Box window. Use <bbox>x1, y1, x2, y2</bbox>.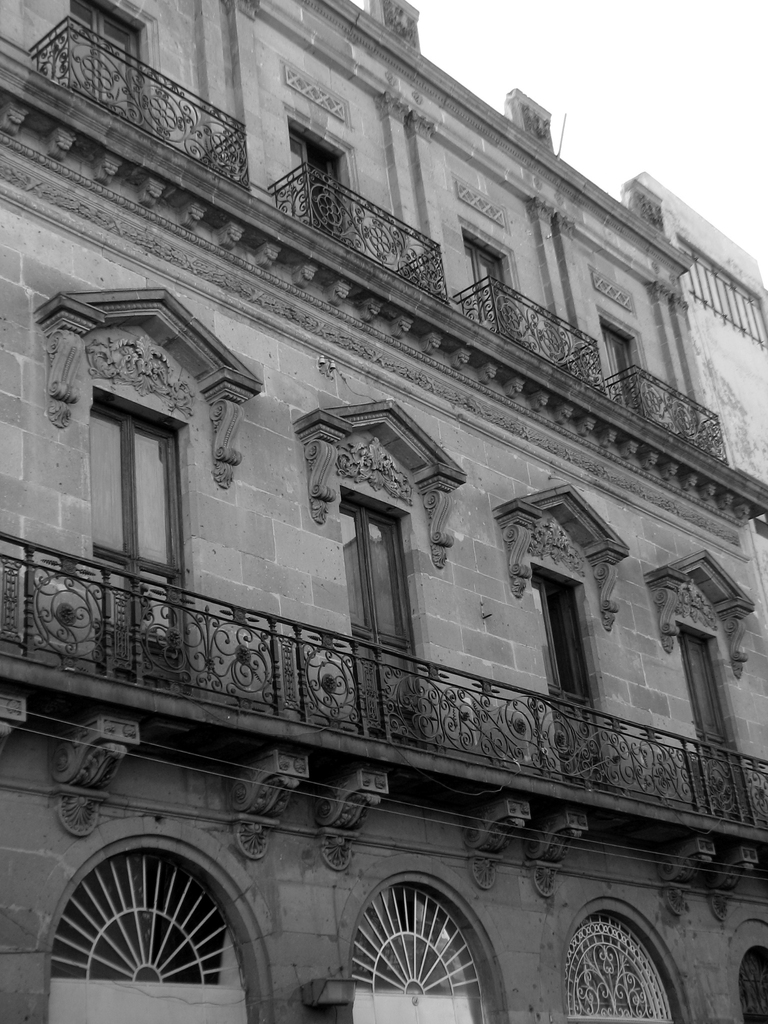
<bbox>137, 433, 172, 557</bbox>.
